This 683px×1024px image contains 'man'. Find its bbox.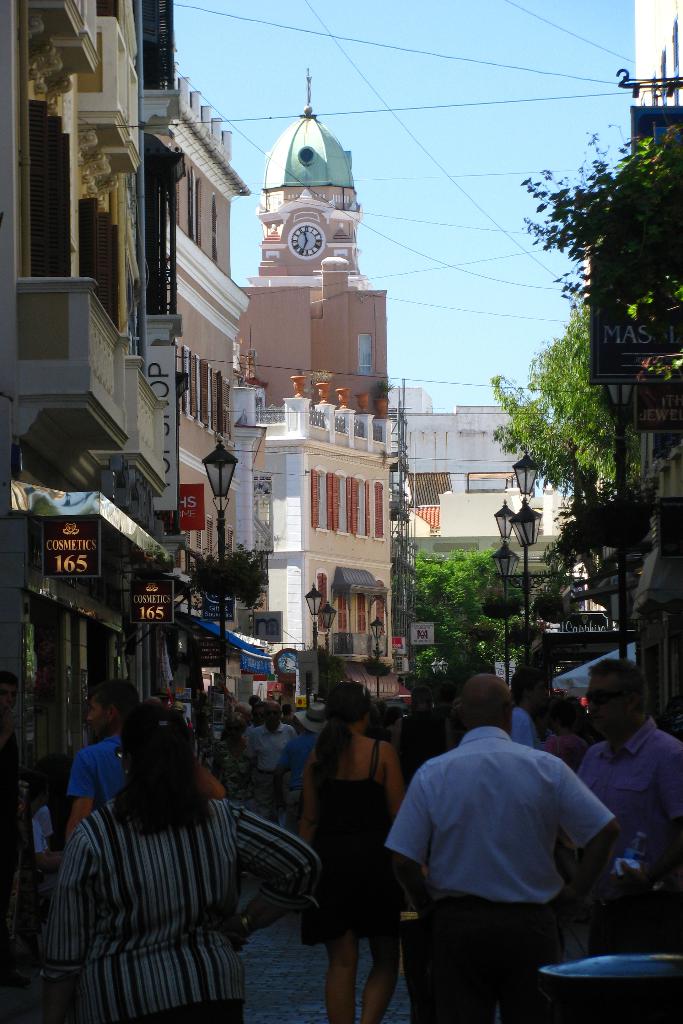
<region>509, 669, 548, 748</region>.
